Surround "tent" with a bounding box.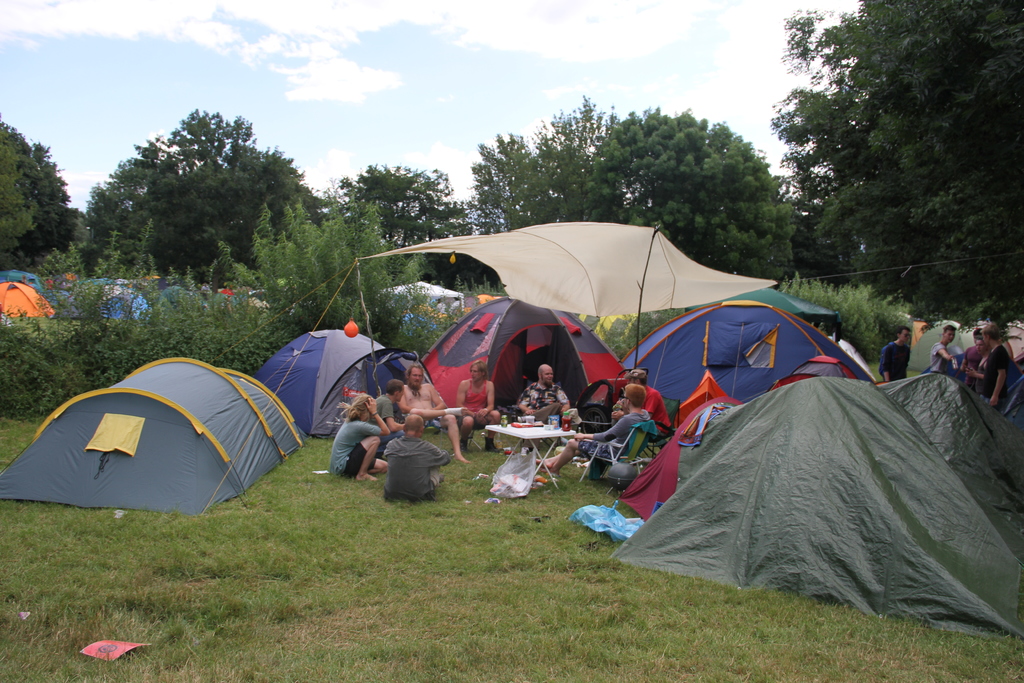
<region>740, 290, 836, 331</region>.
